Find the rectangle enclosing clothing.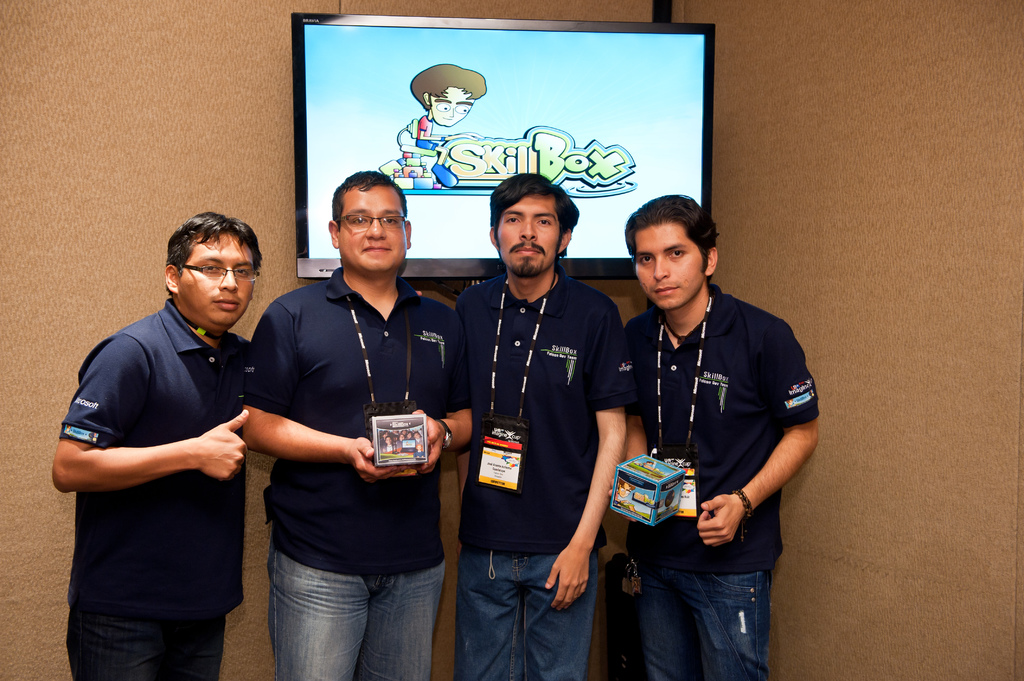
l=244, t=265, r=463, b=680.
